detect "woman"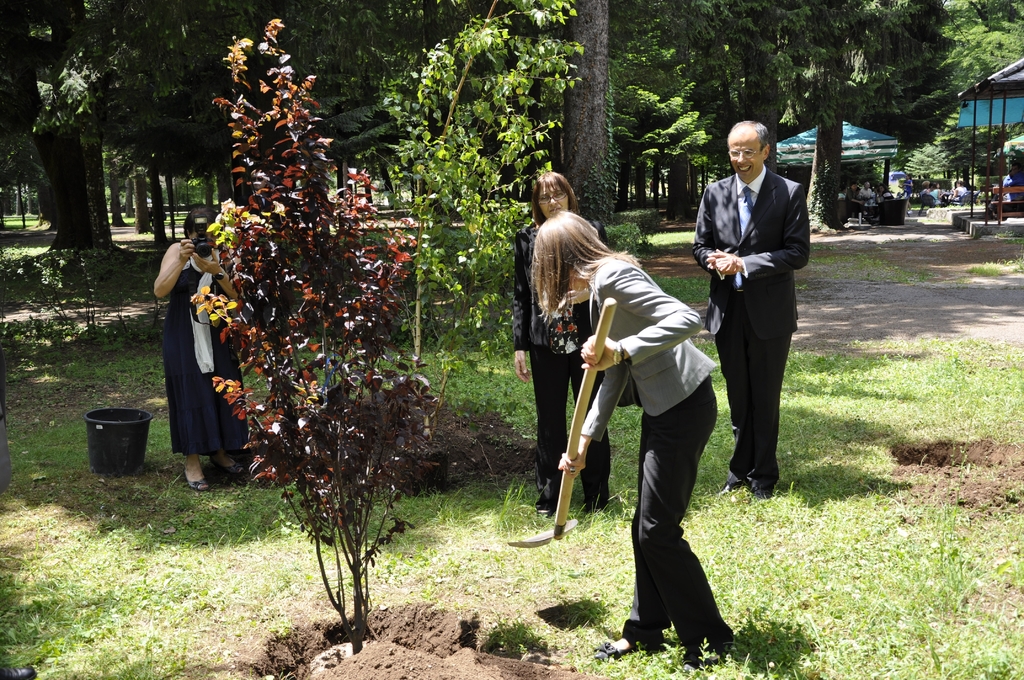
l=954, t=181, r=964, b=198
